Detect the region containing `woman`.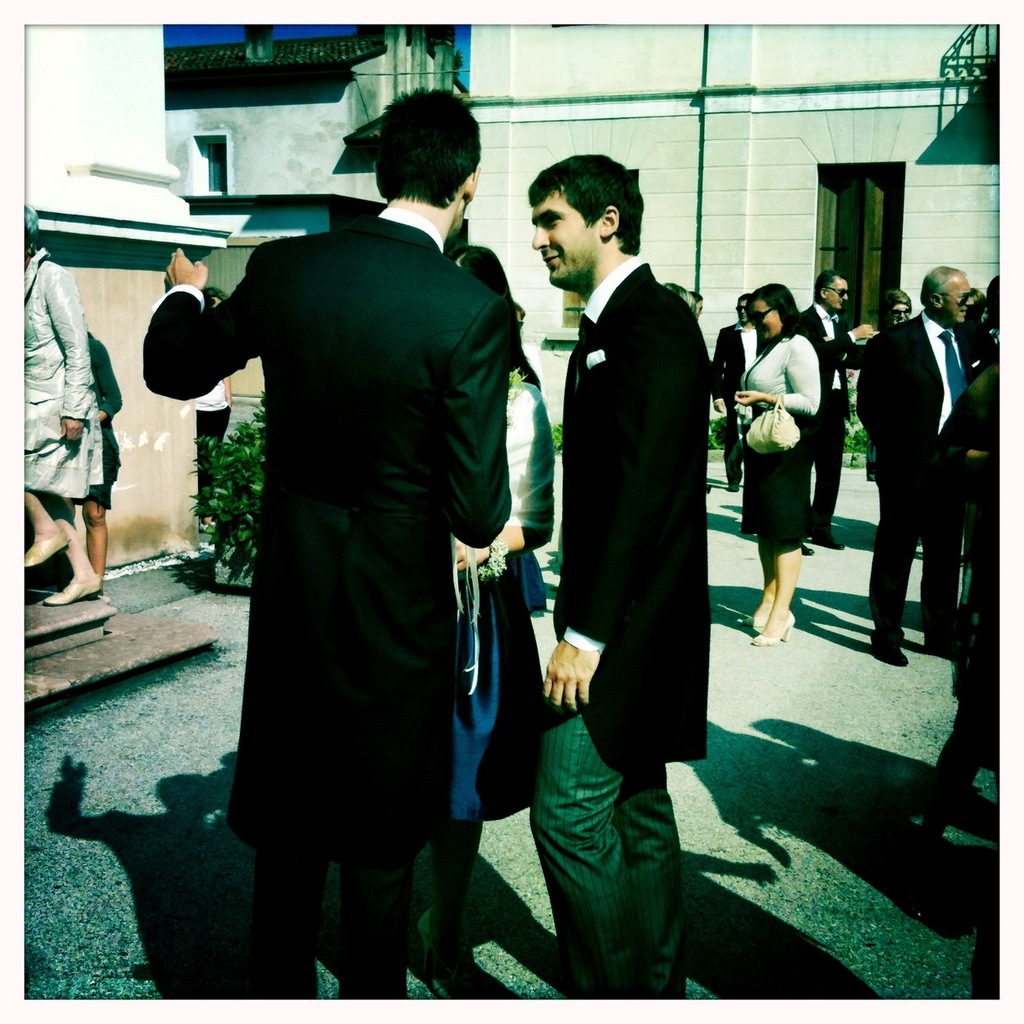
<box>26,201,98,603</box>.
